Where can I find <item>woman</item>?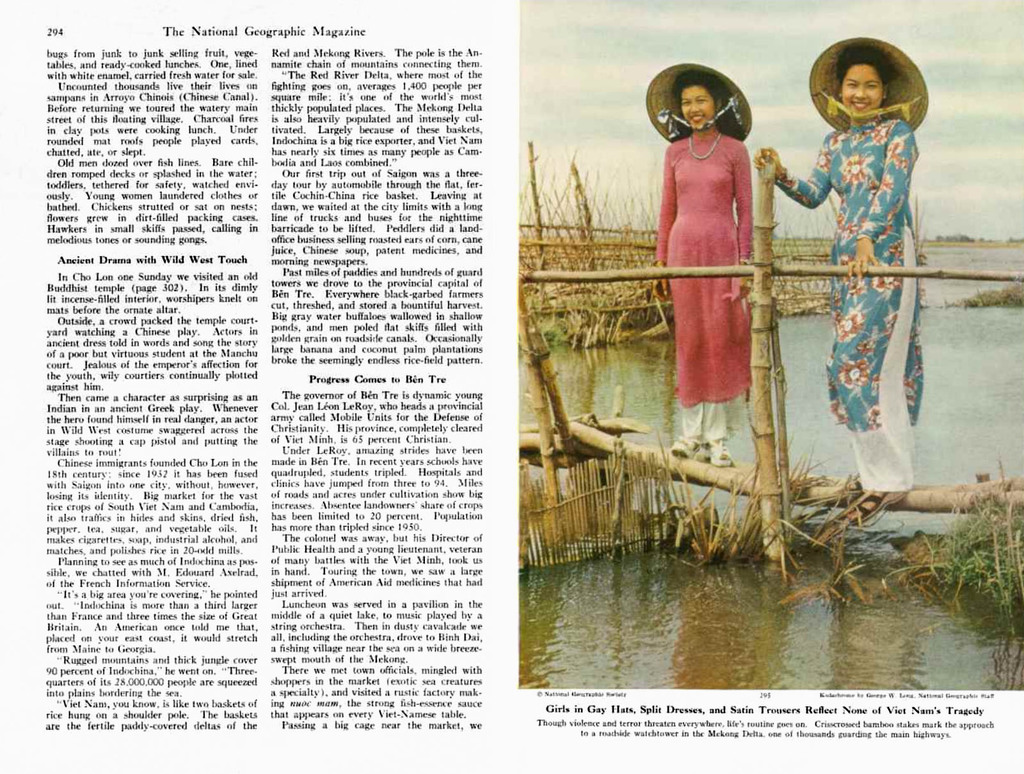
You can find it at (left=783, top=23, right=950, bottom=527).
